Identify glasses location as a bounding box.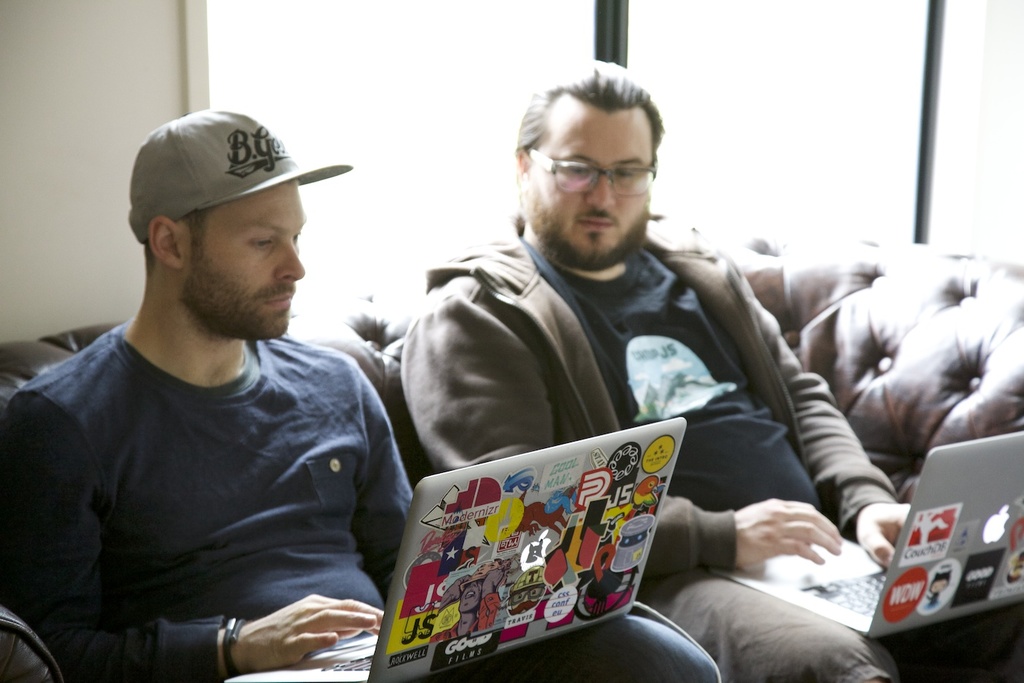
(x1=523, y1=139, x2=656, y2=191).
